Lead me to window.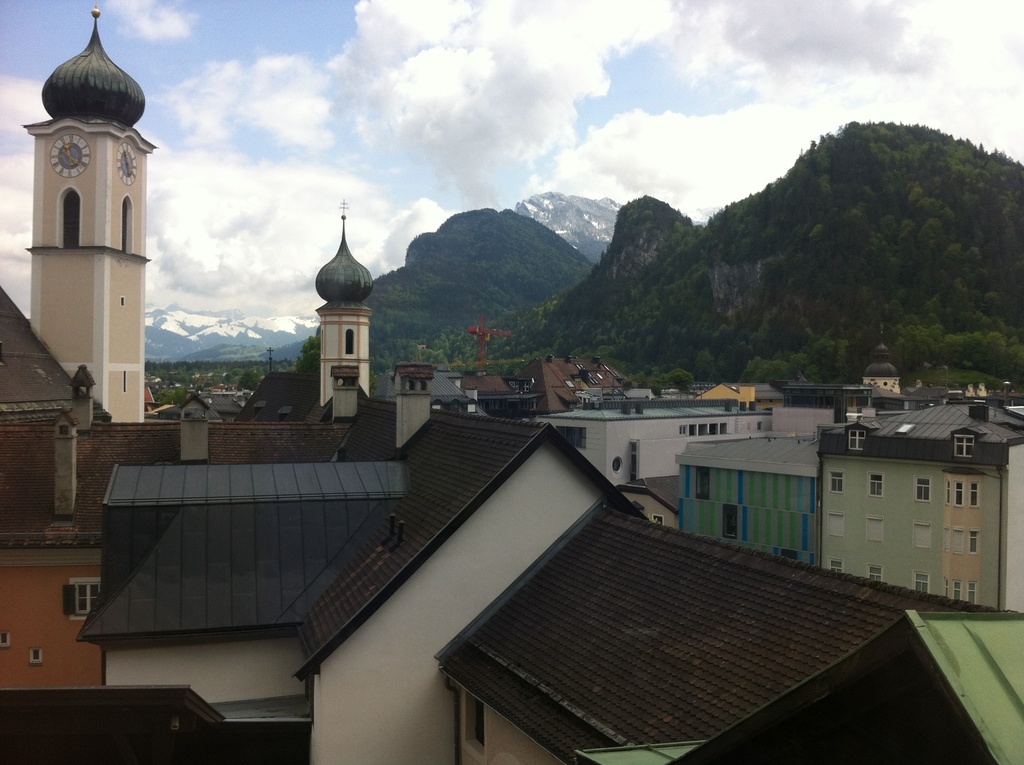
Lead to 950, 432, 977, 456.
